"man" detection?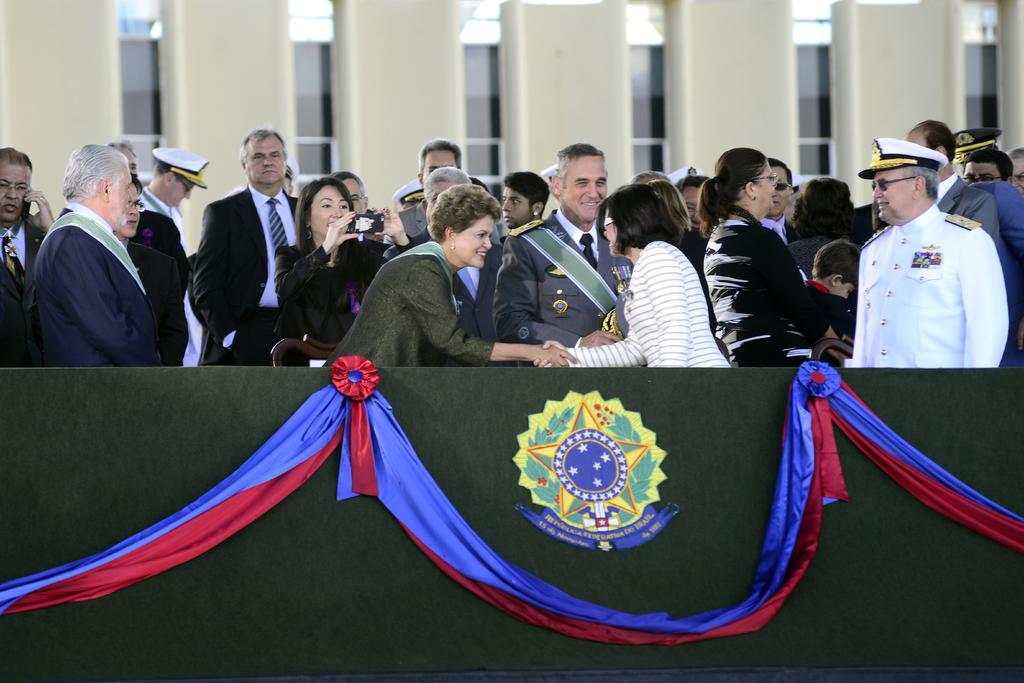
<box>126,140,214,366</box>
